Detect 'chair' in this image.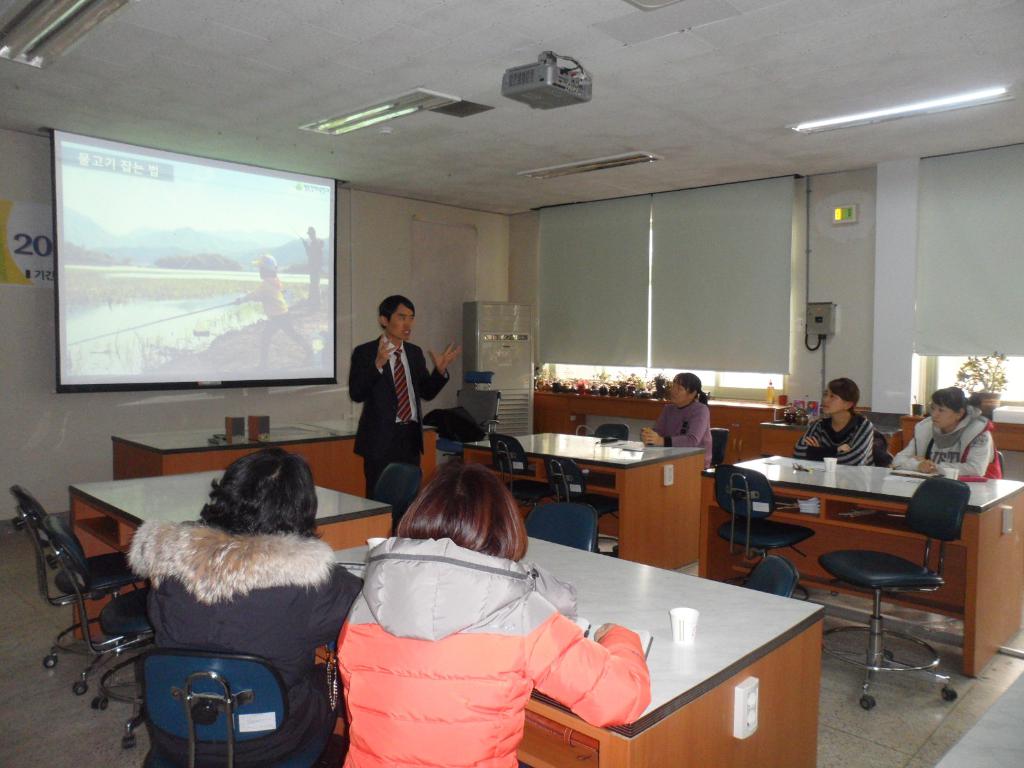
Detection: (543, 454, 587, 500).
